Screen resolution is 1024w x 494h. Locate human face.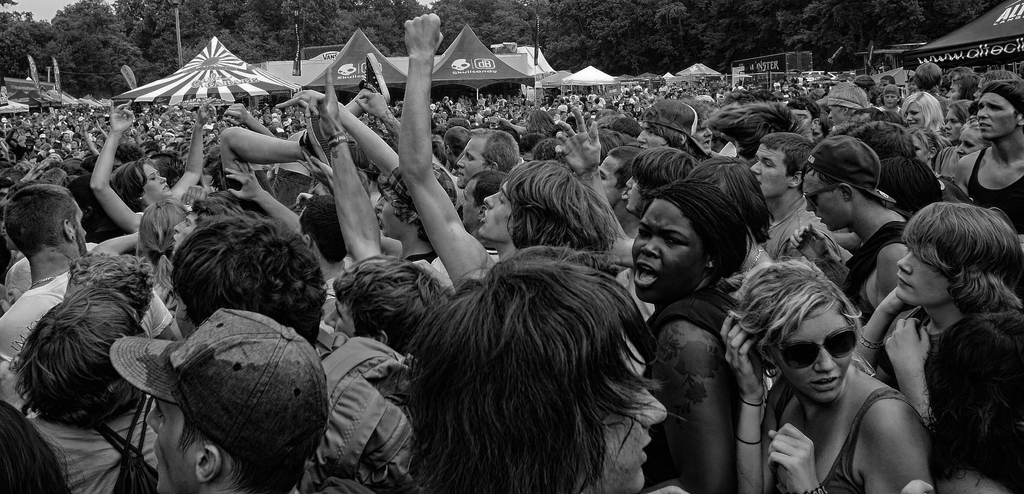
770/308/852/403.
